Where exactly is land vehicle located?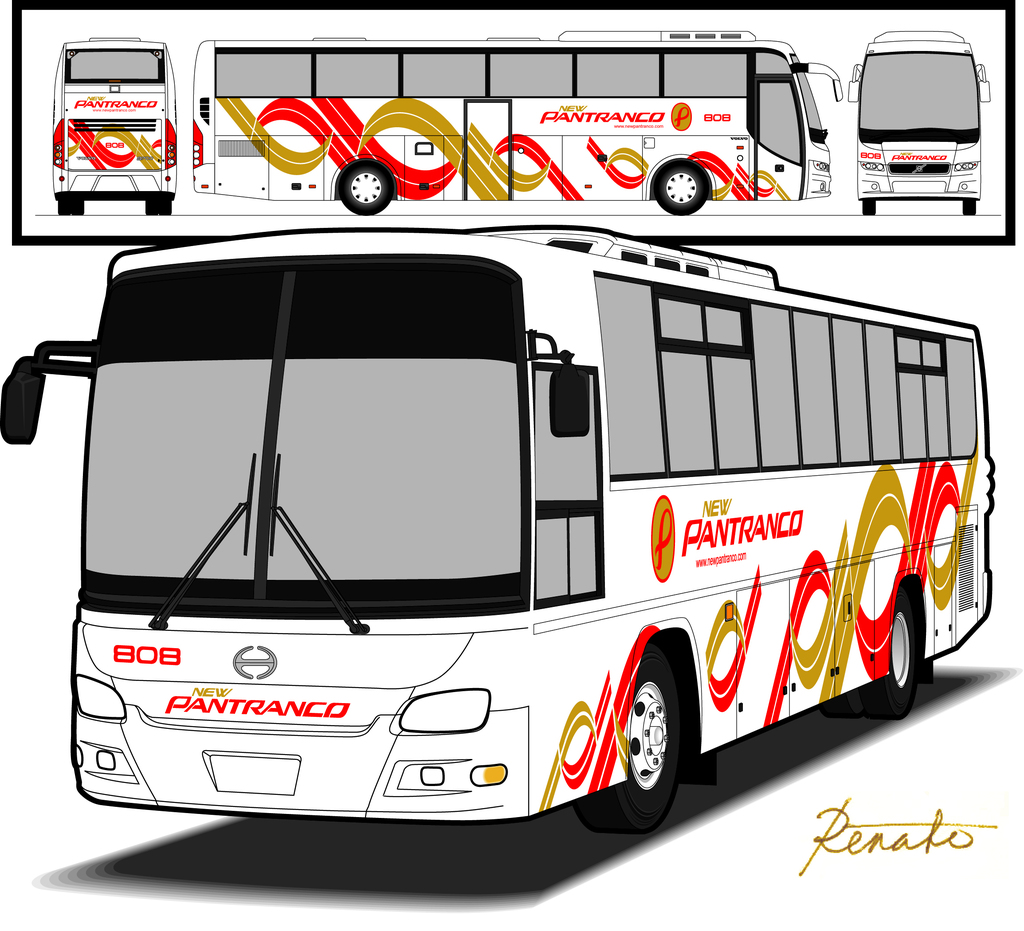
Its bounding box is crop(849, 33, 987, 210).
